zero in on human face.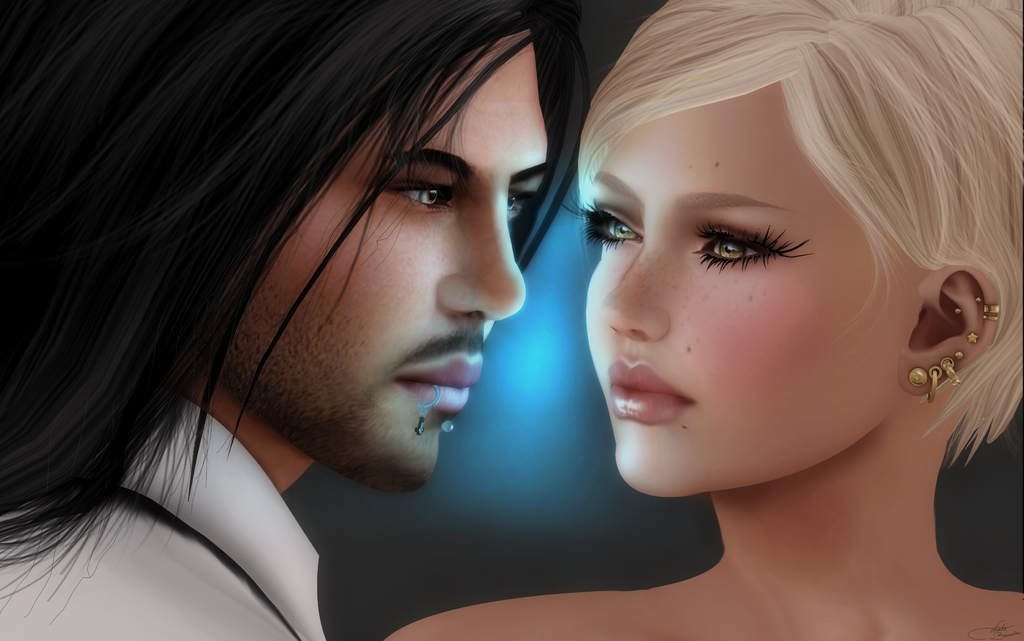
Zeroed in: [214, 29, 553, 504].
